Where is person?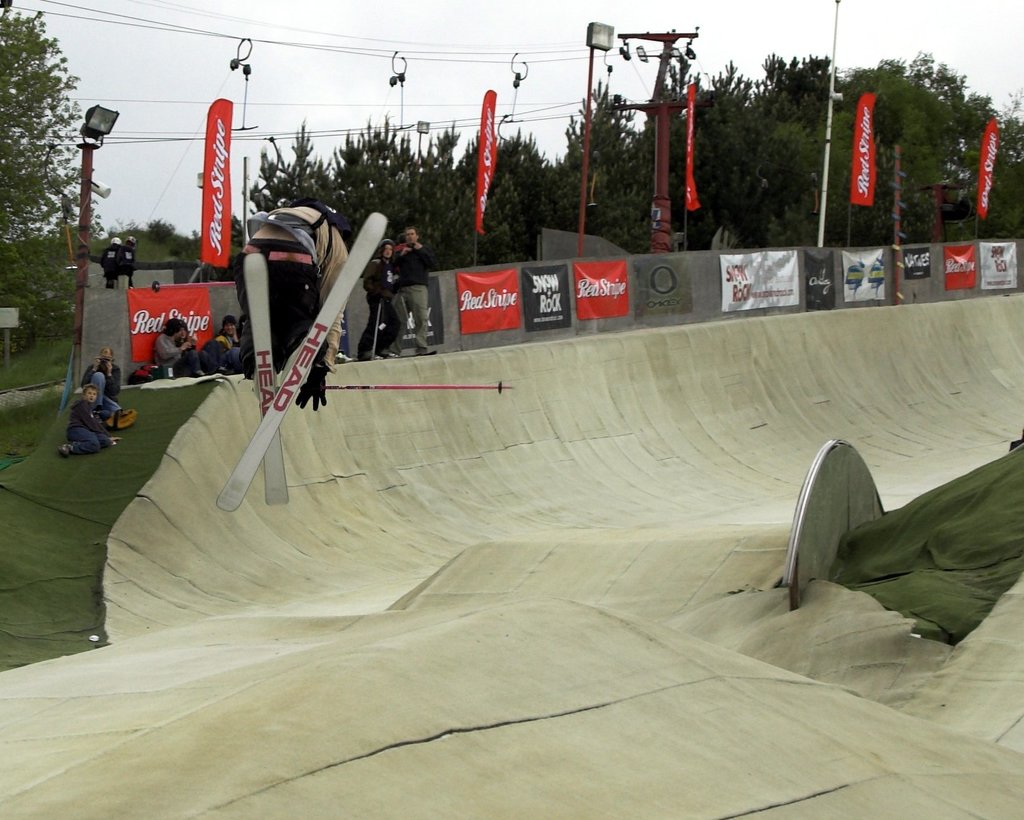
BBox(58, 382, 122, 457).
